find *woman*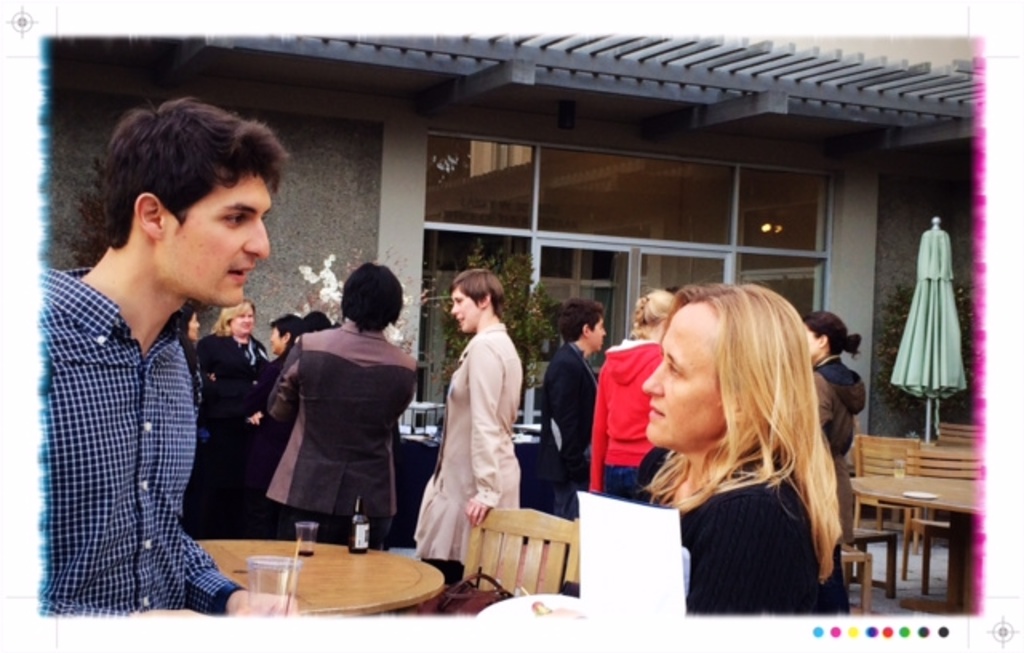
[589,288,672,499]
